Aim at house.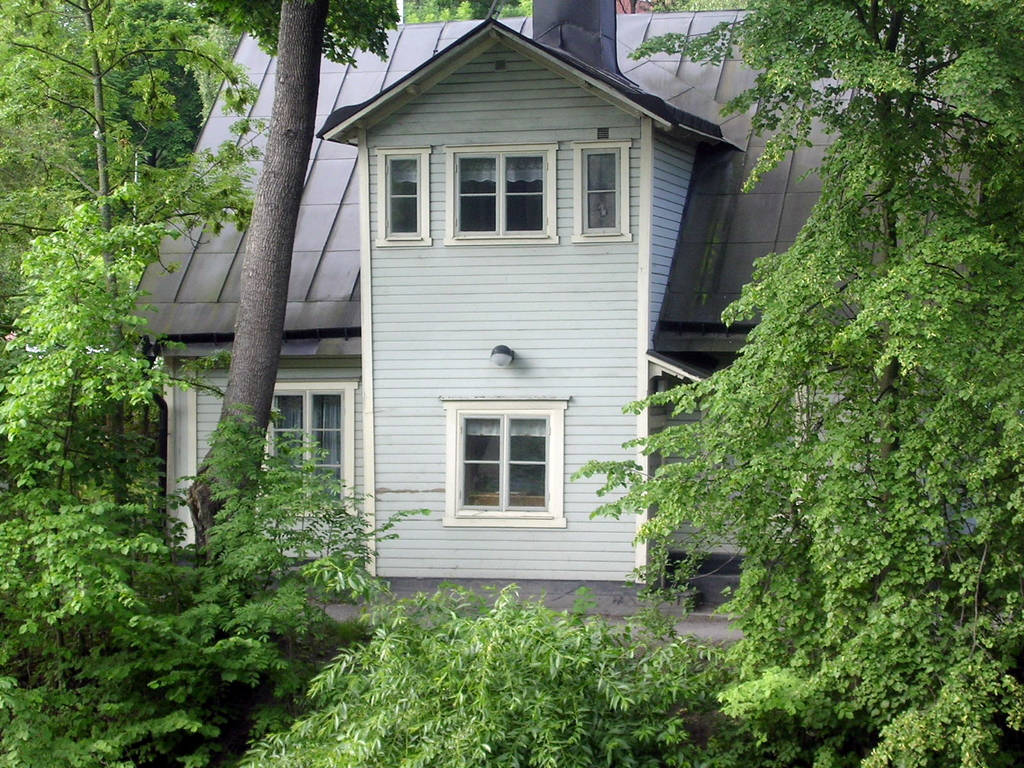
Aimed at (x1=83, y1=6, x2=917, y2=646).
